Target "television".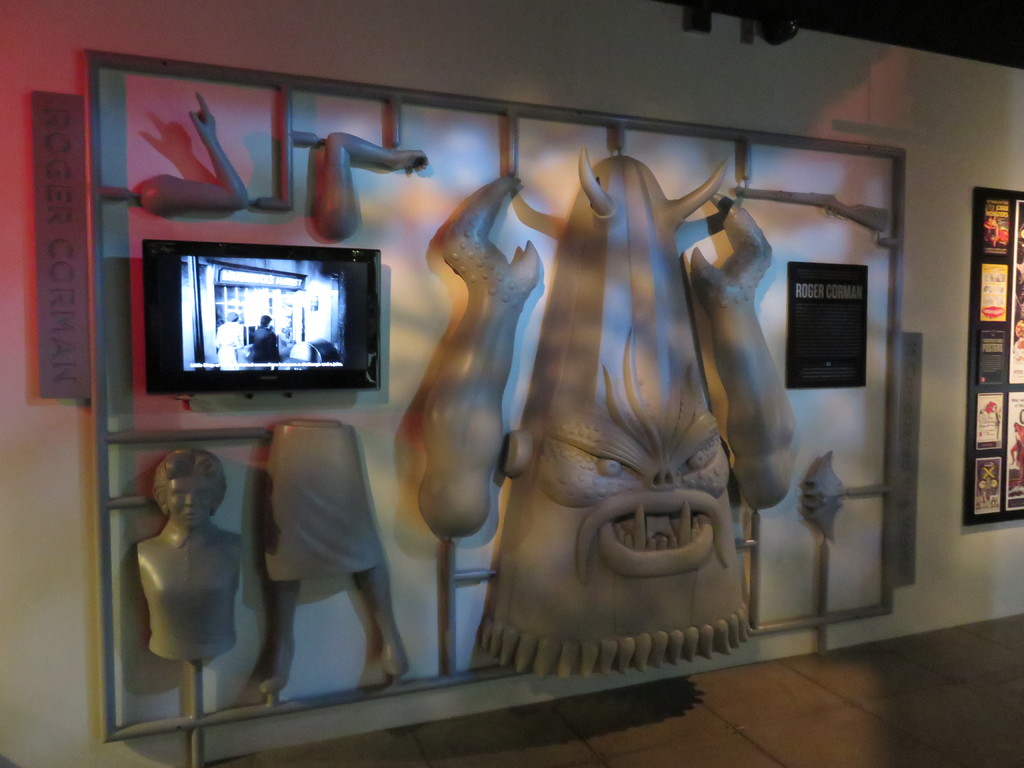
Target region: <bbox>134, 241, 393, 393</bbox>.
